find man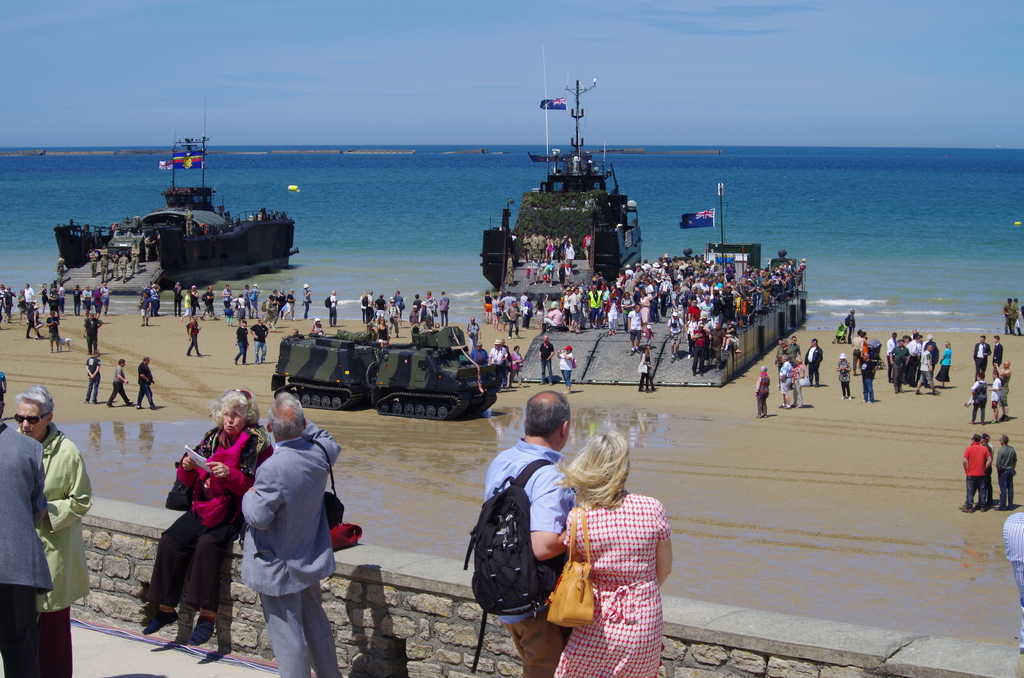
Rect(108, 250, 121, 280)
